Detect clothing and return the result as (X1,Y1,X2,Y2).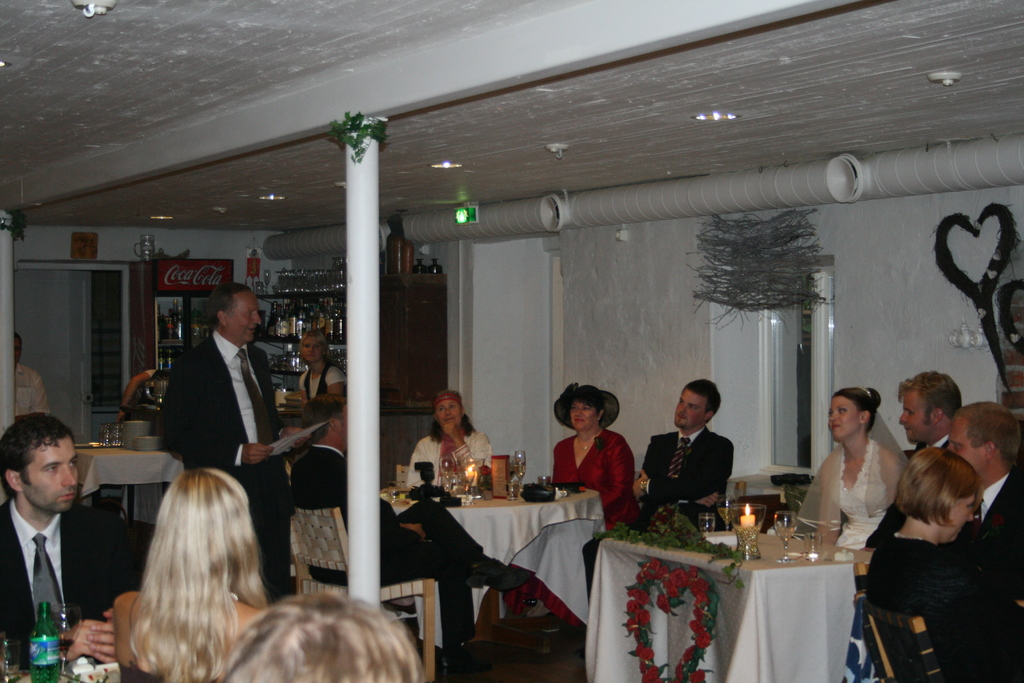
(3,482,111,636).
